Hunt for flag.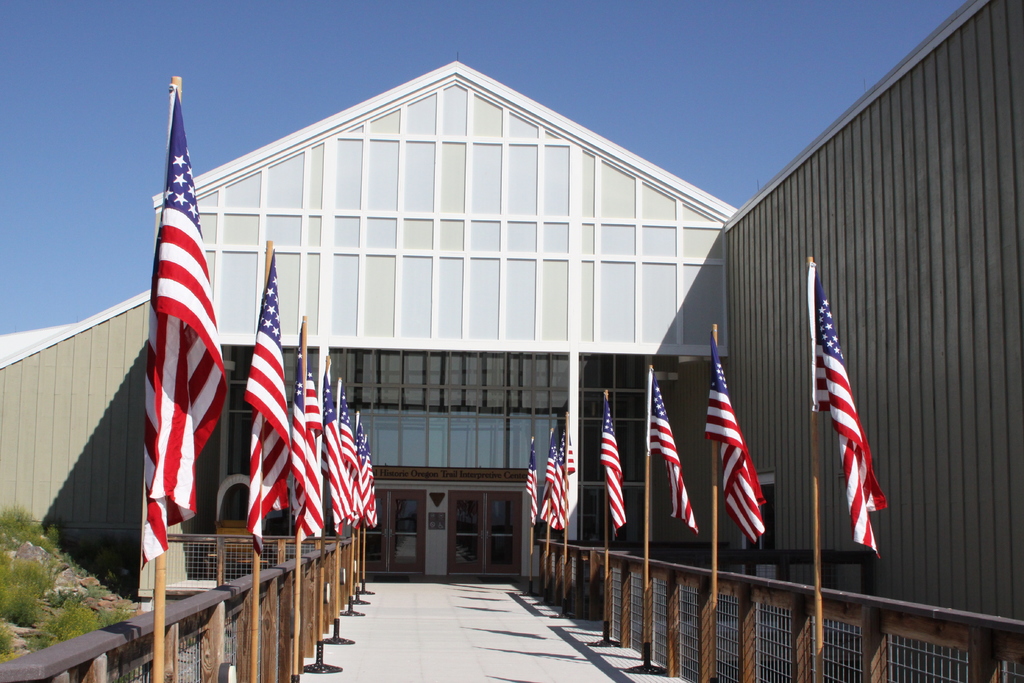
Hunted down at [358, 425, 382, 529].
